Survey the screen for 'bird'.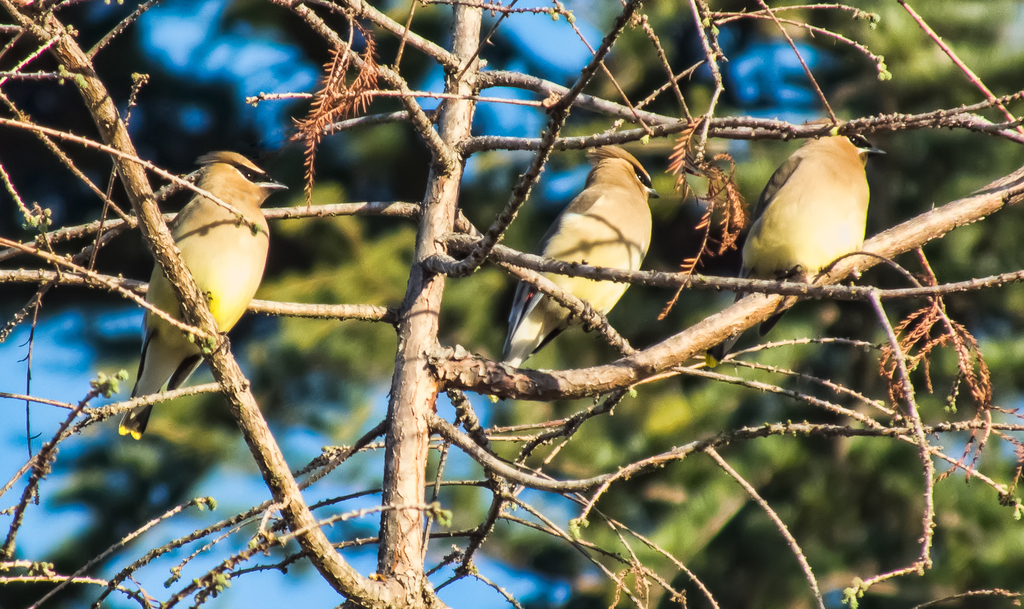
Survey found: 118 152 289 441.
